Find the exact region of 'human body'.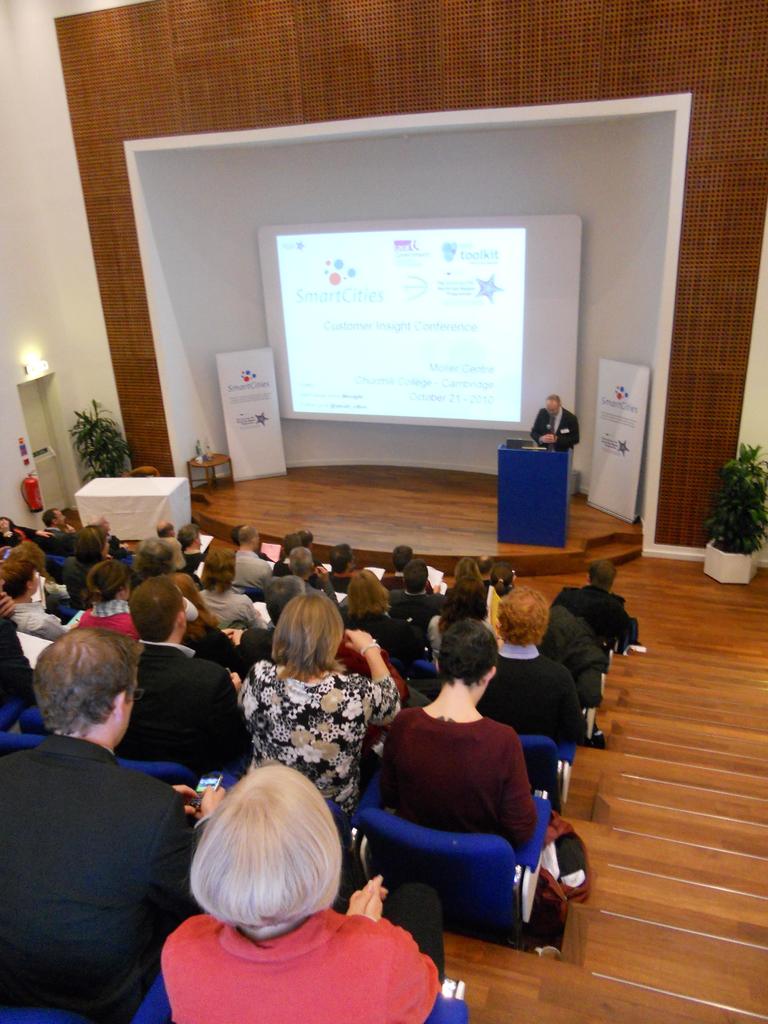
Exact region: region(431, 566, 490, 627).
